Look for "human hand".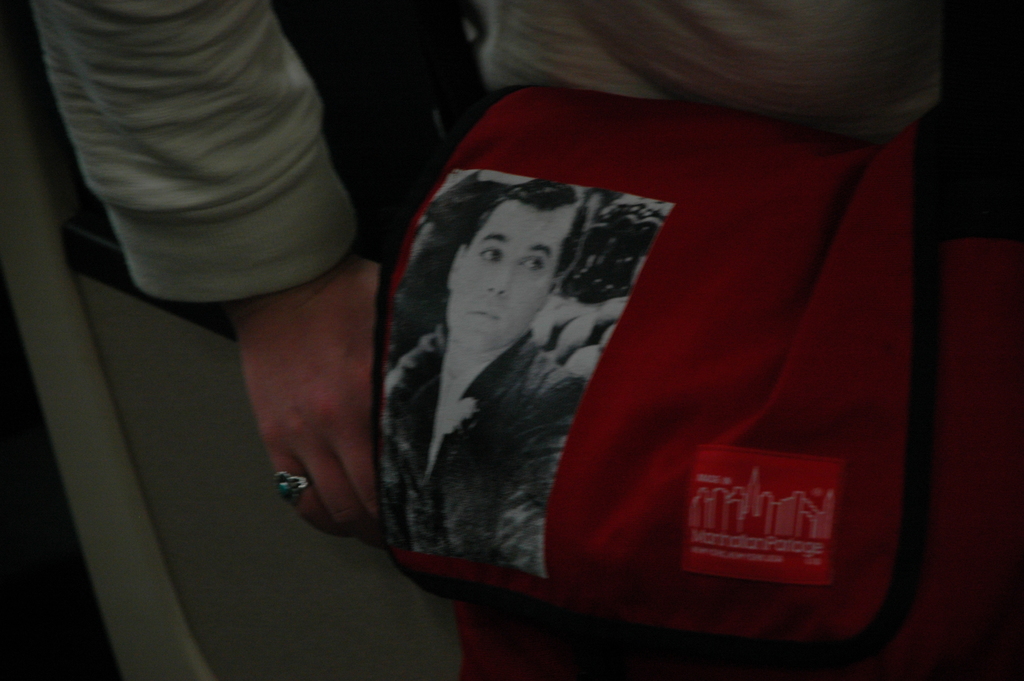
Found: rect(248, 267, 380, 539).
